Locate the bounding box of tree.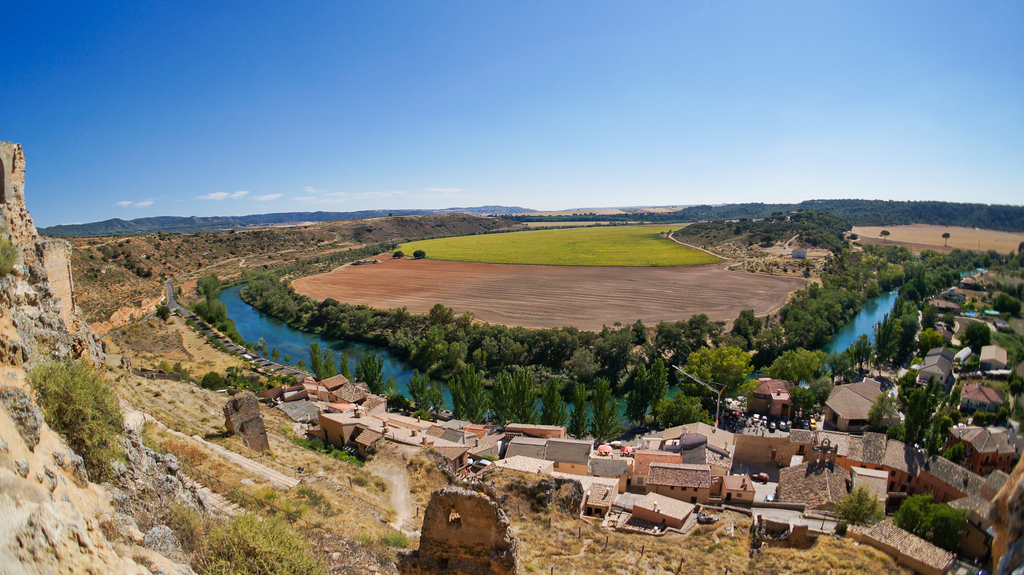
Bounding box: (360,352,387,396).
